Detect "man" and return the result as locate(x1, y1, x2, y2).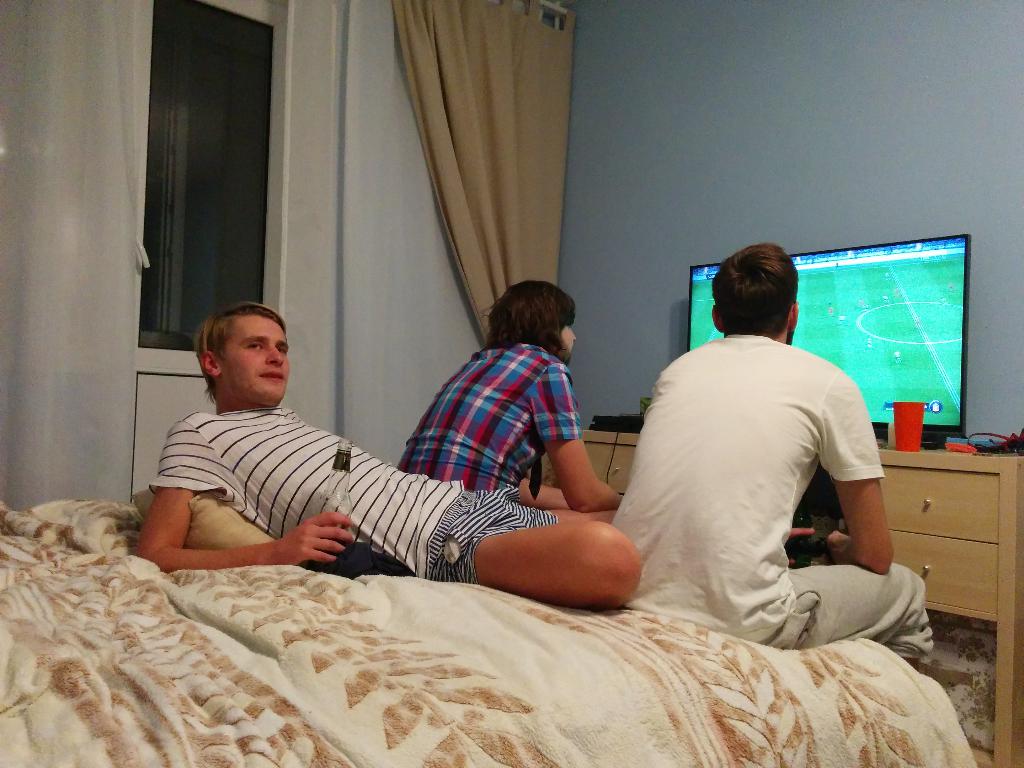
locate(131, 298, 641, 610).
